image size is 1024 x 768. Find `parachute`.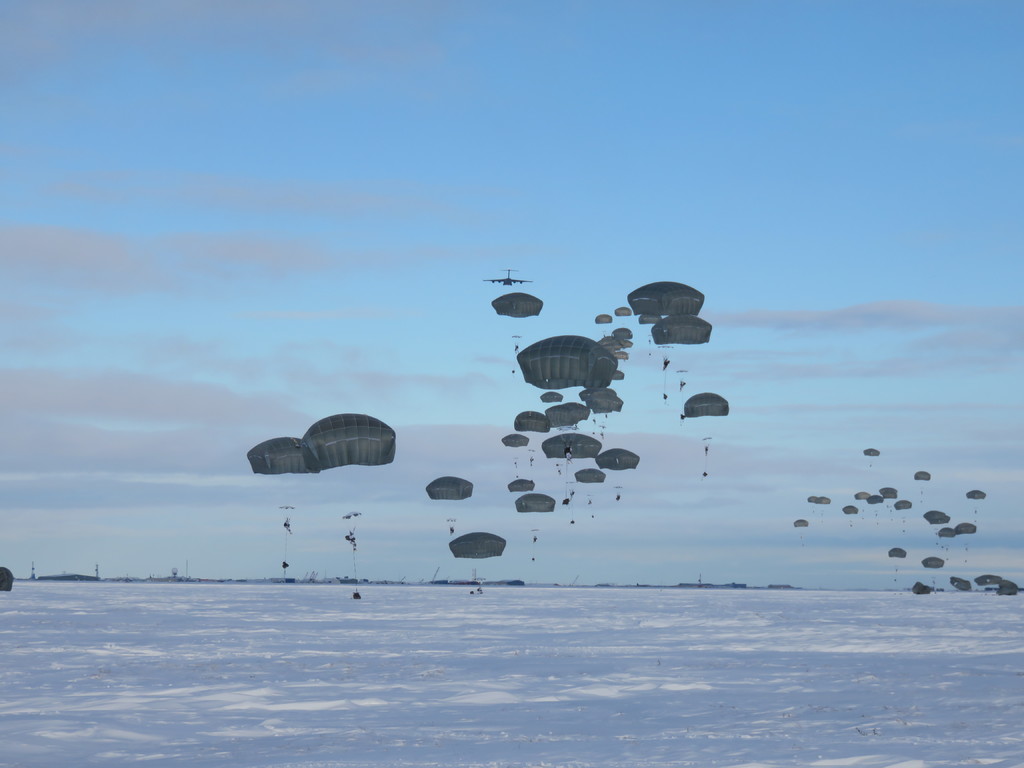
bbox=[809, 494, 818, 509].
